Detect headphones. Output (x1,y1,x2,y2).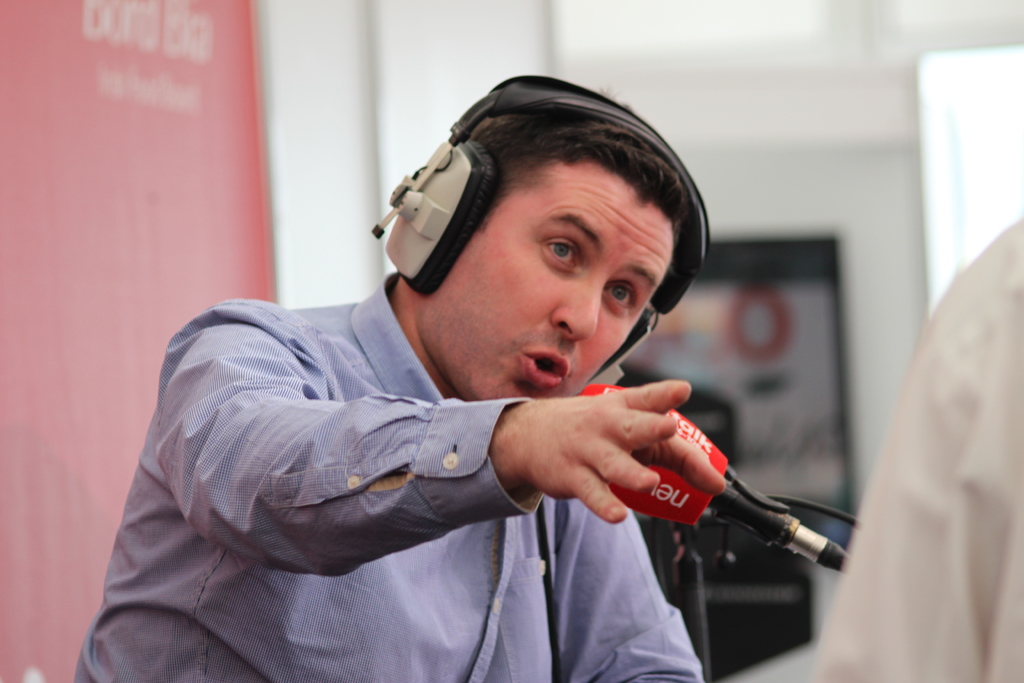
(385,57,740,380).
